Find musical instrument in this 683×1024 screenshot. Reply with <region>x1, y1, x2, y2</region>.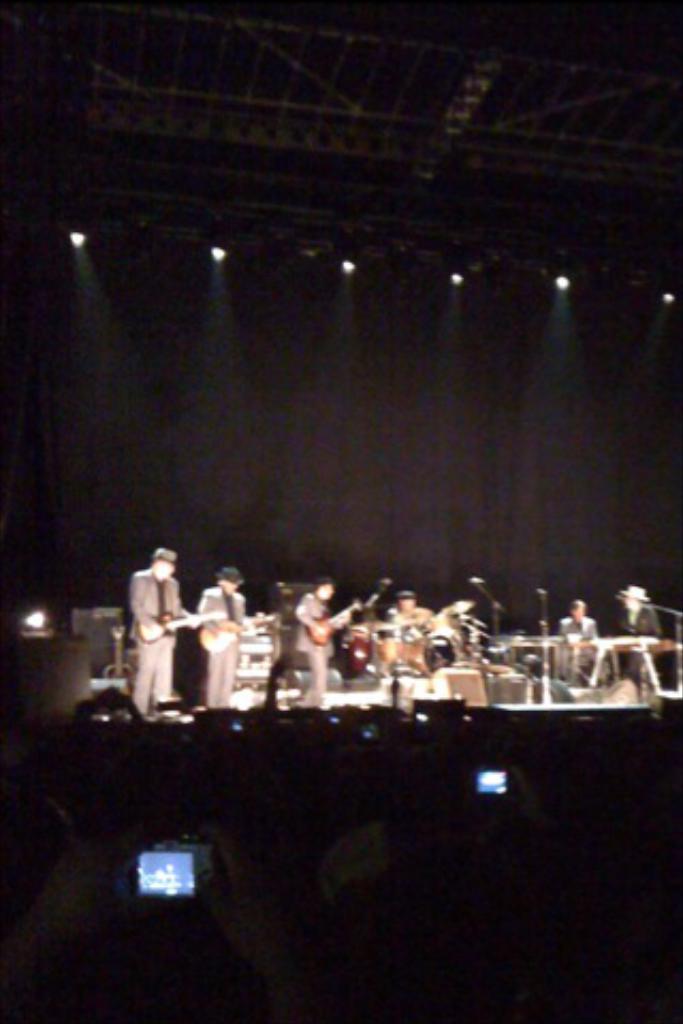
<region>305, 595, 371, 655</region>.
